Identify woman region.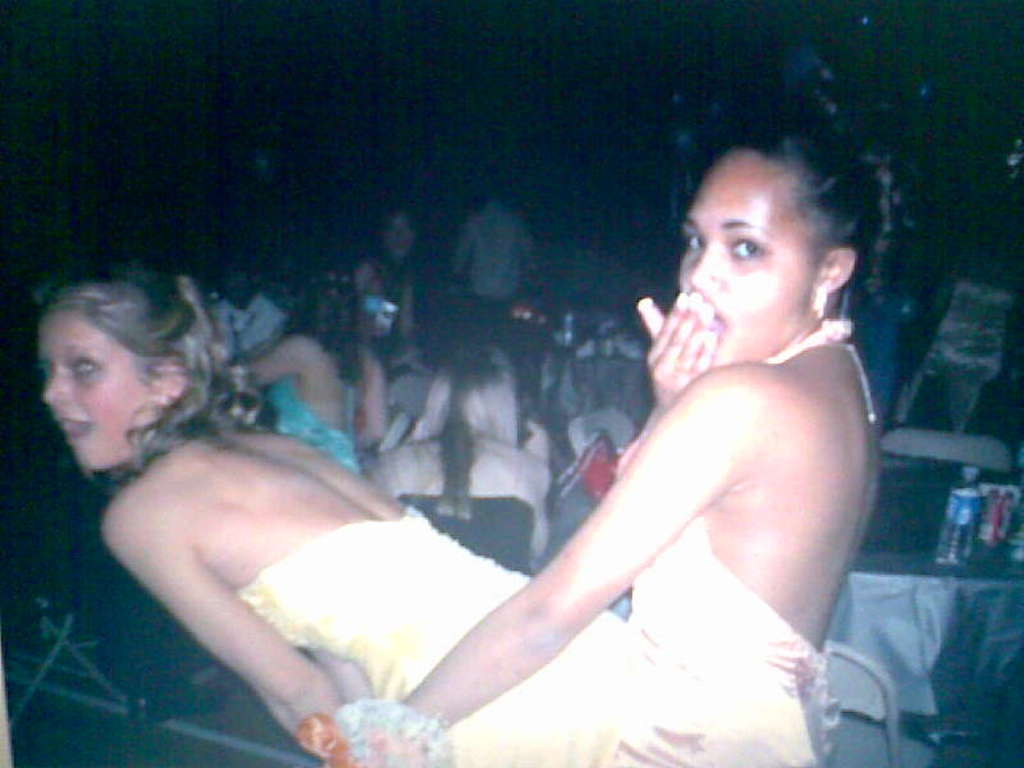
Region: box(366, 338, 566, 554).
